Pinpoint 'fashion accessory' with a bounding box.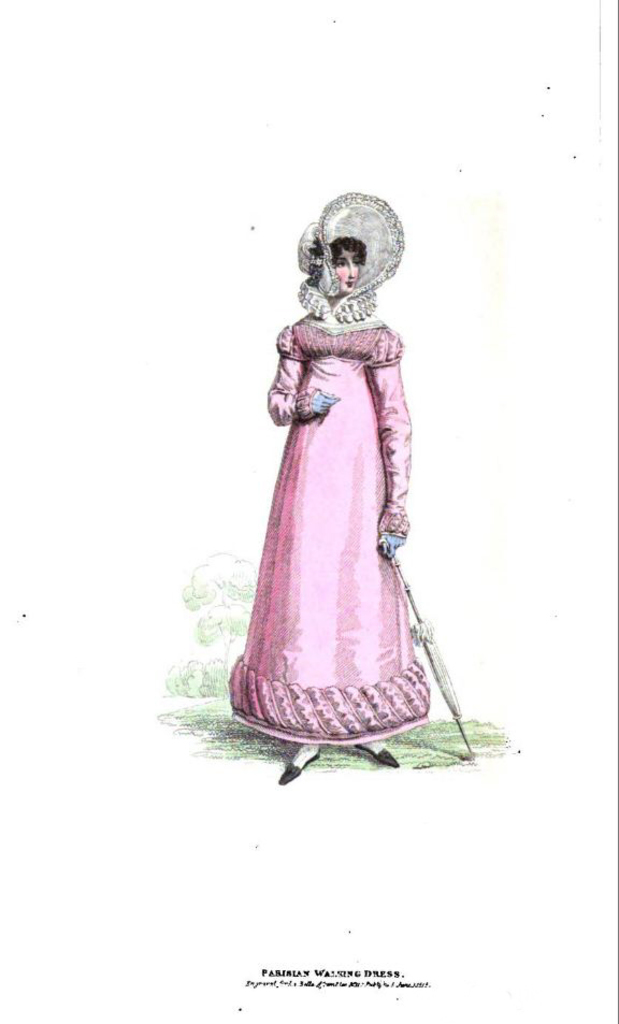
left=348, top=738, right=402, bottom=770.
